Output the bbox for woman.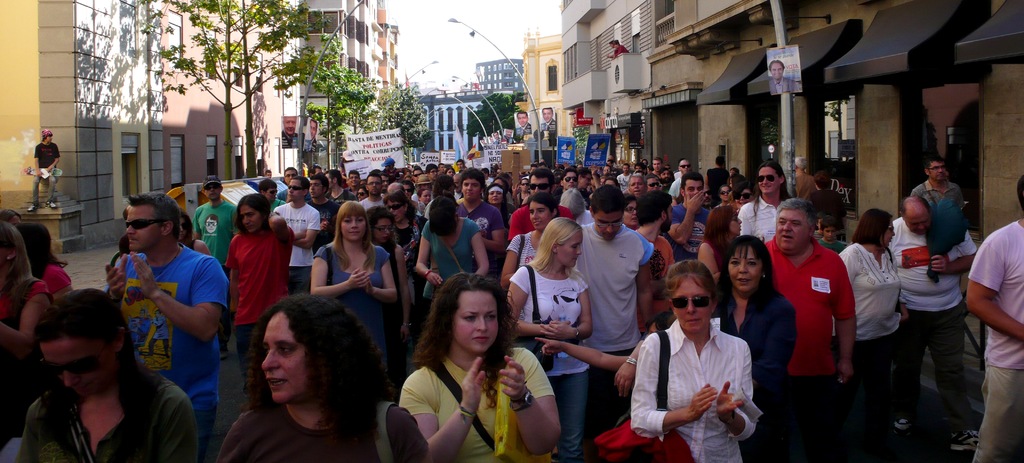
box=[613, 39, 631, 58].
